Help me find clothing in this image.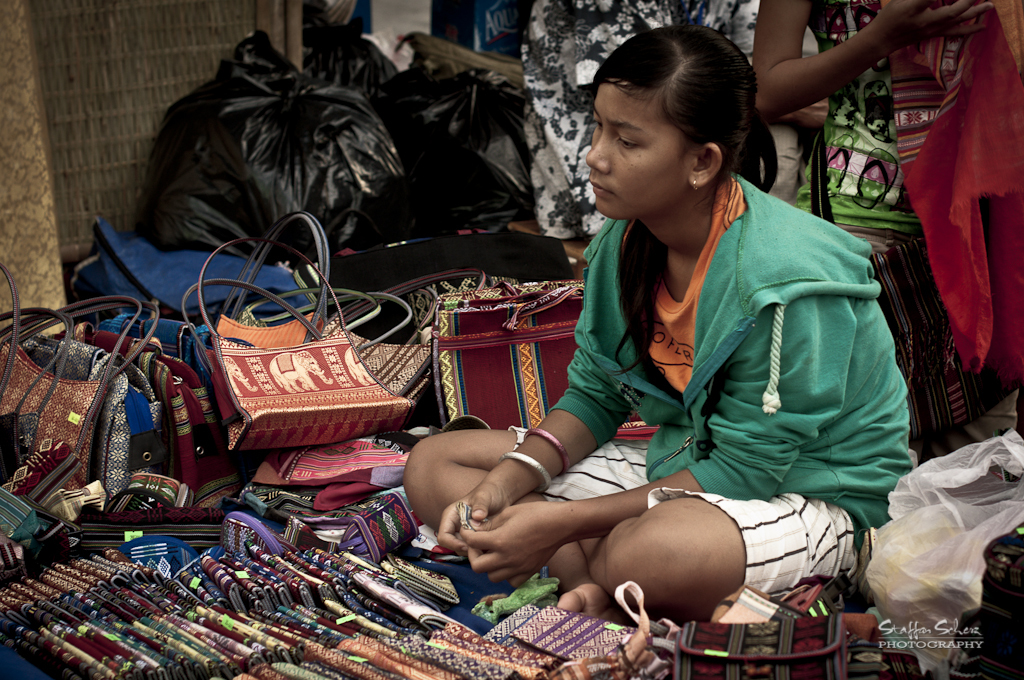
Found it: pyautogui.locateOnScreen(508, 428, 890, 606).
